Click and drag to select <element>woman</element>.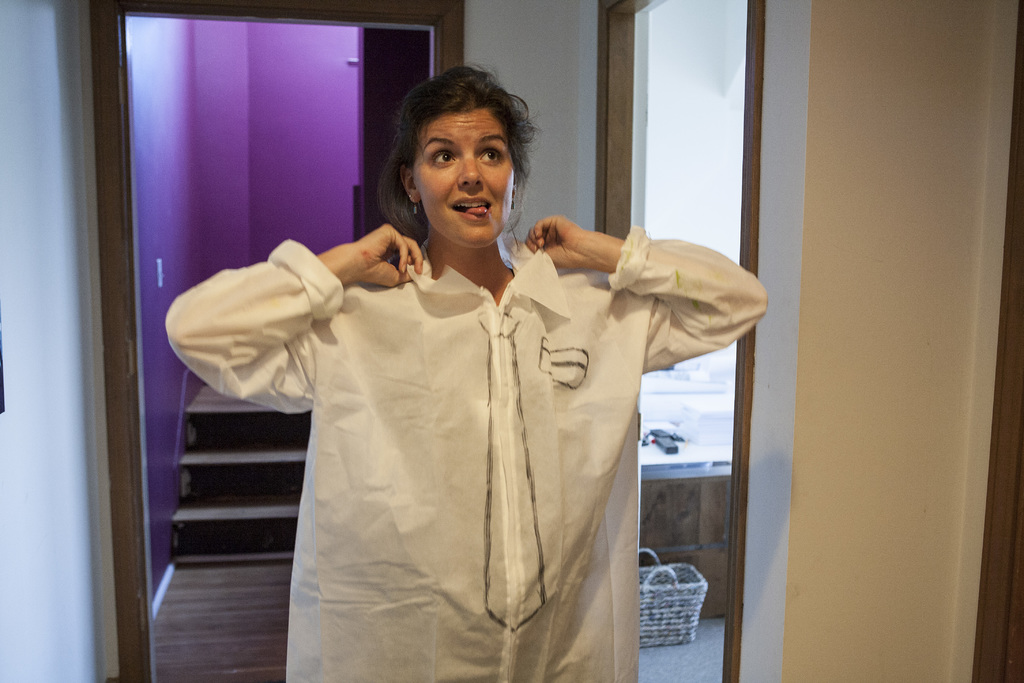
Selection: select_region(155, 58, 770, 682).
